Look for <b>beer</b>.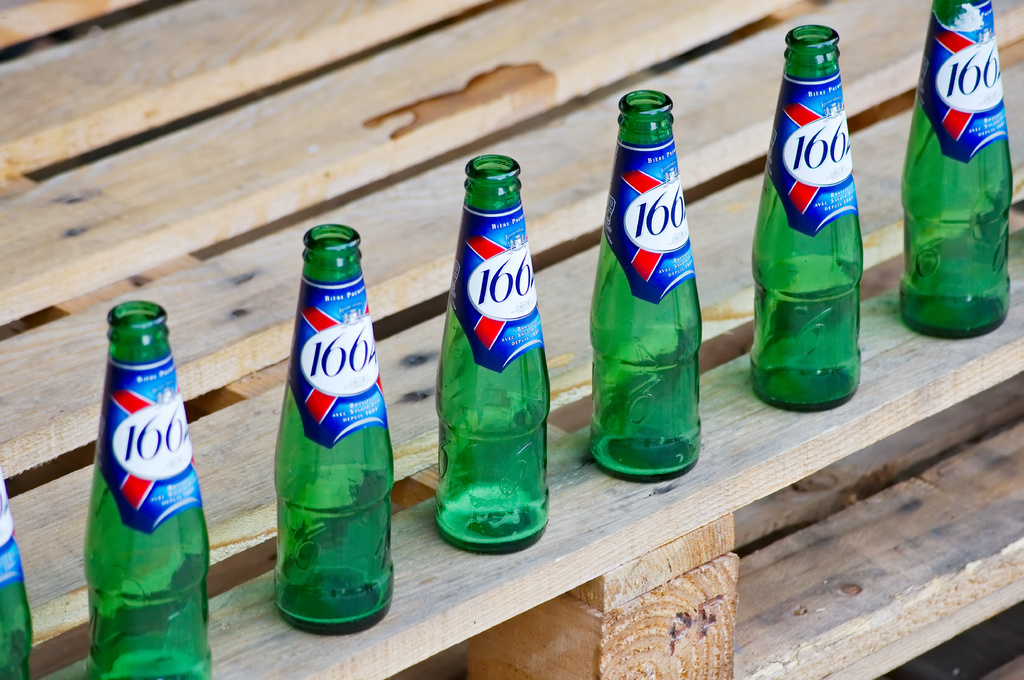
Found: <region>271, 227, 406, 648</region>.
